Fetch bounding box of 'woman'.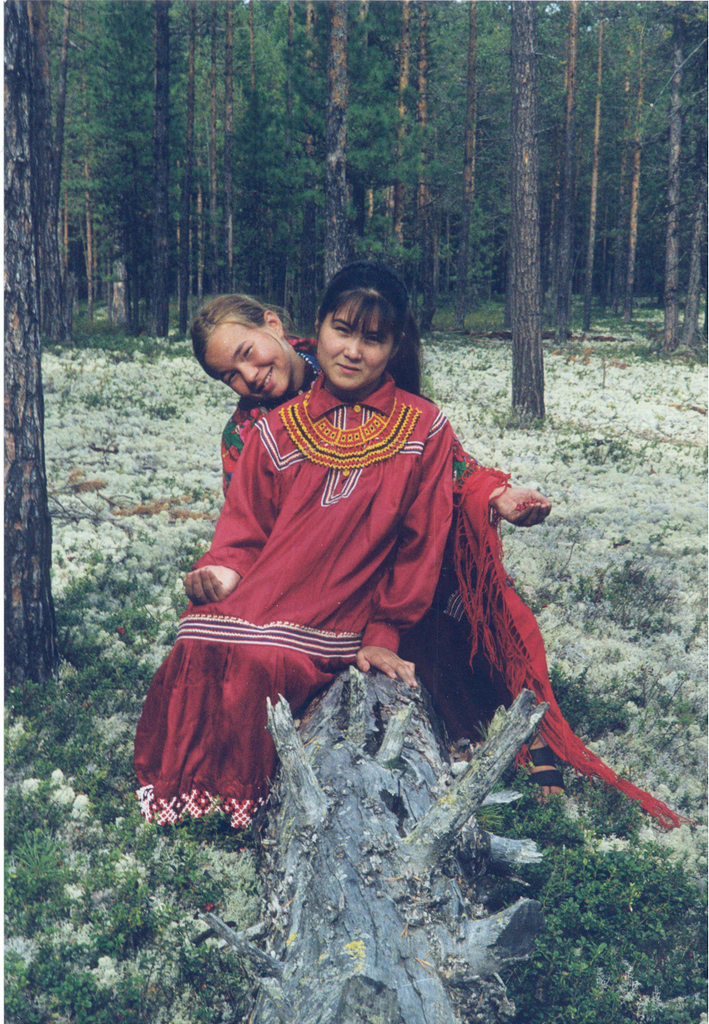
Bbox: x1=178 y1=284 x2=562 y2=814.
